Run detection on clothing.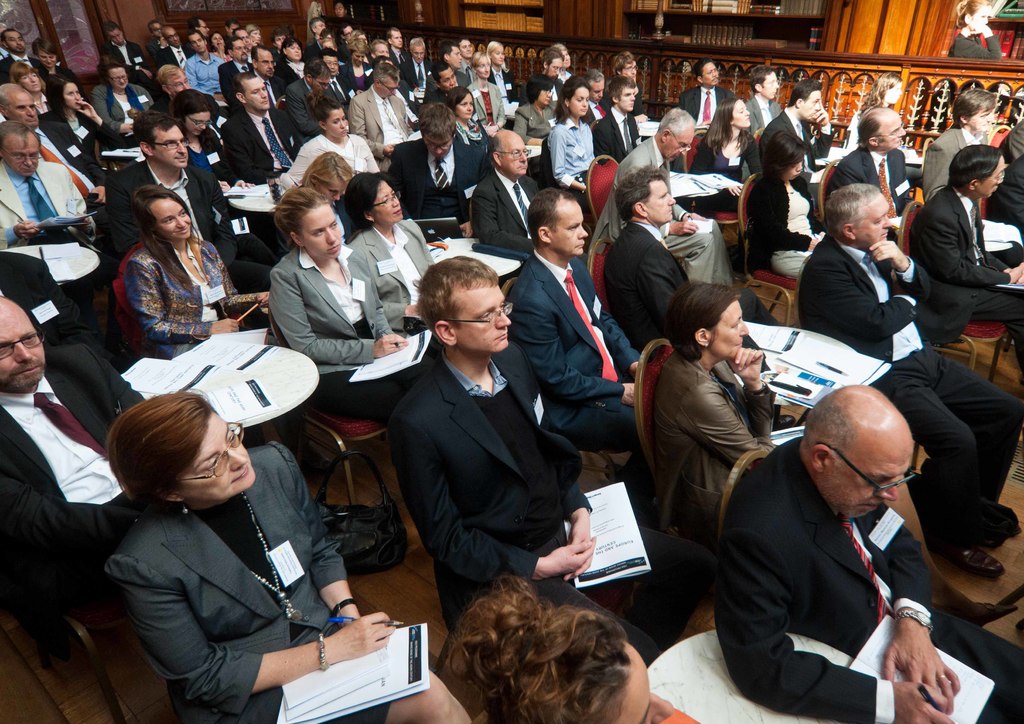
Result: [x1=0, y1=165, x2=102, y2=344].
